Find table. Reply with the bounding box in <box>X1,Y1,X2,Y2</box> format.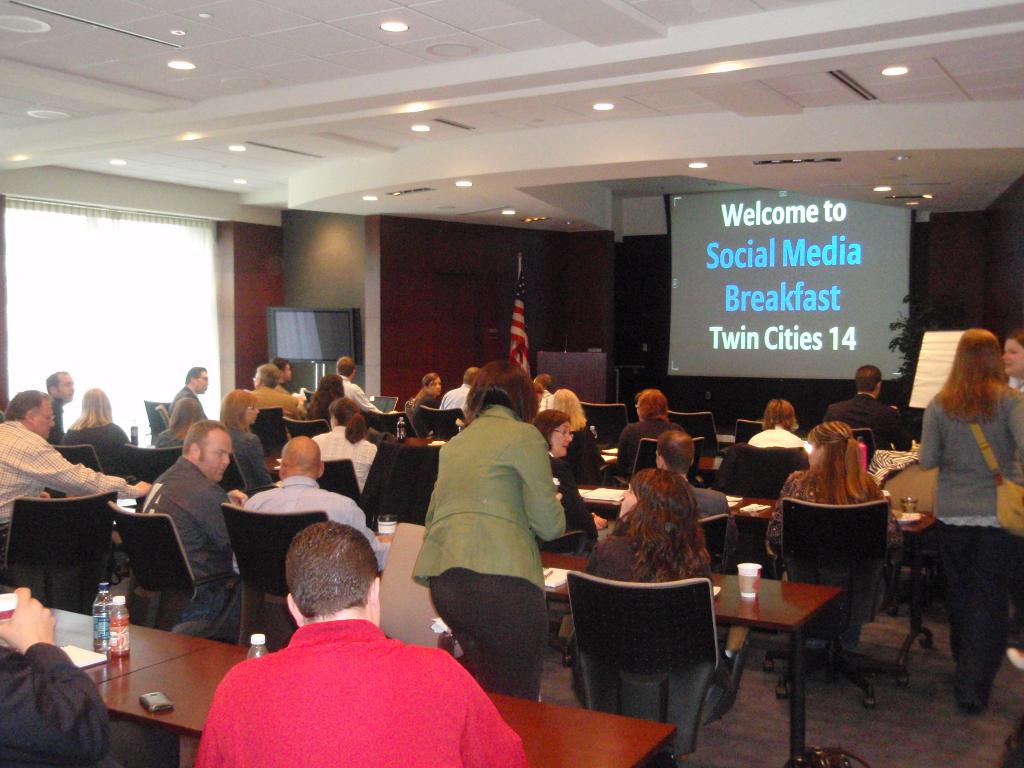
<box>28,483,847,767</box>.
